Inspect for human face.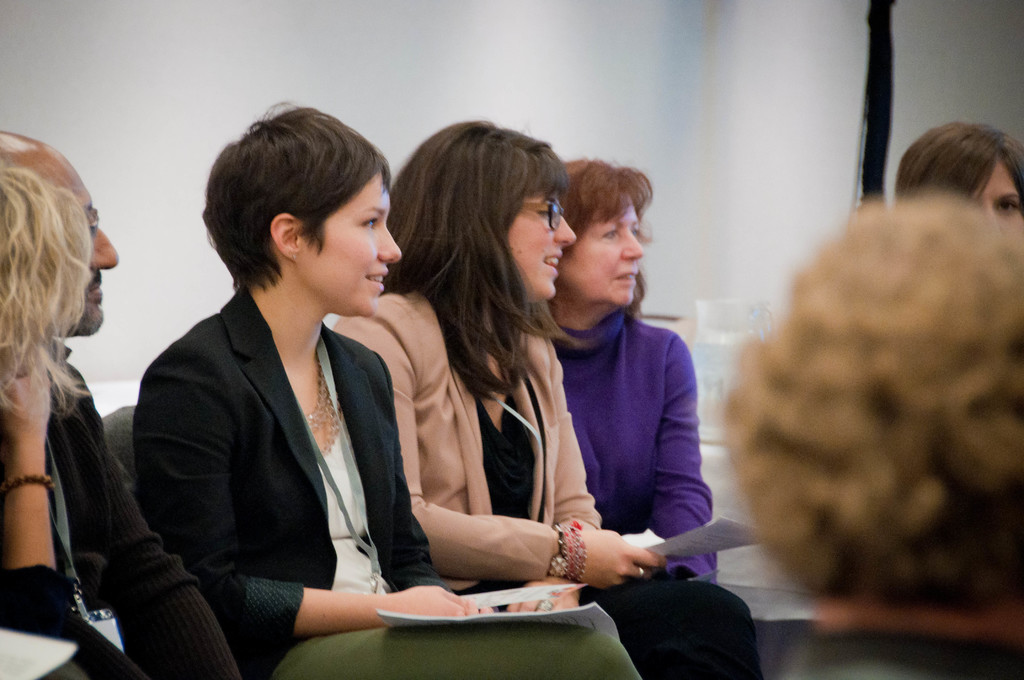
Inspection: [49, 154, 122, 339].
